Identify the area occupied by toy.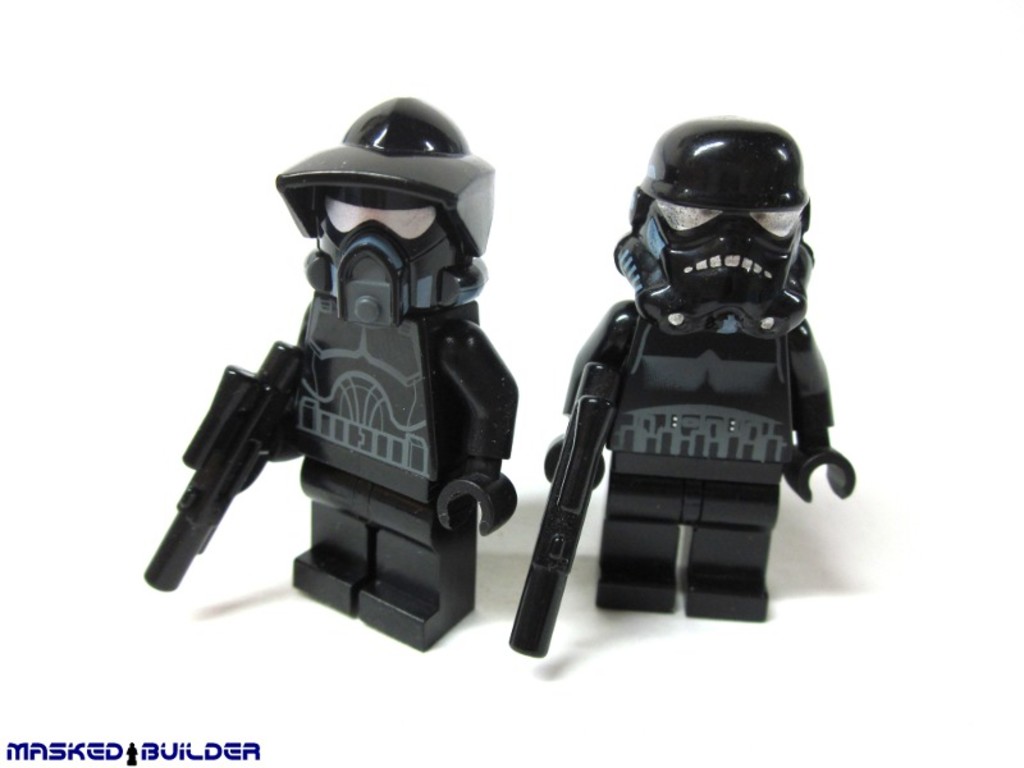
Area: x1=494 y1=106 x2=874 y2=604.
